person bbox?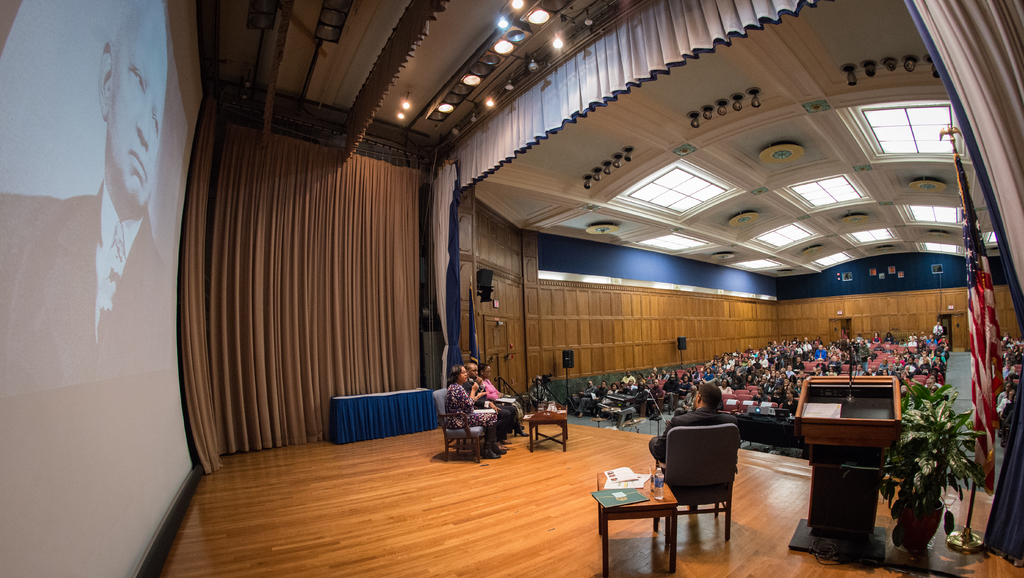
[x1=727, y1=354, x2=753, y2=392]
